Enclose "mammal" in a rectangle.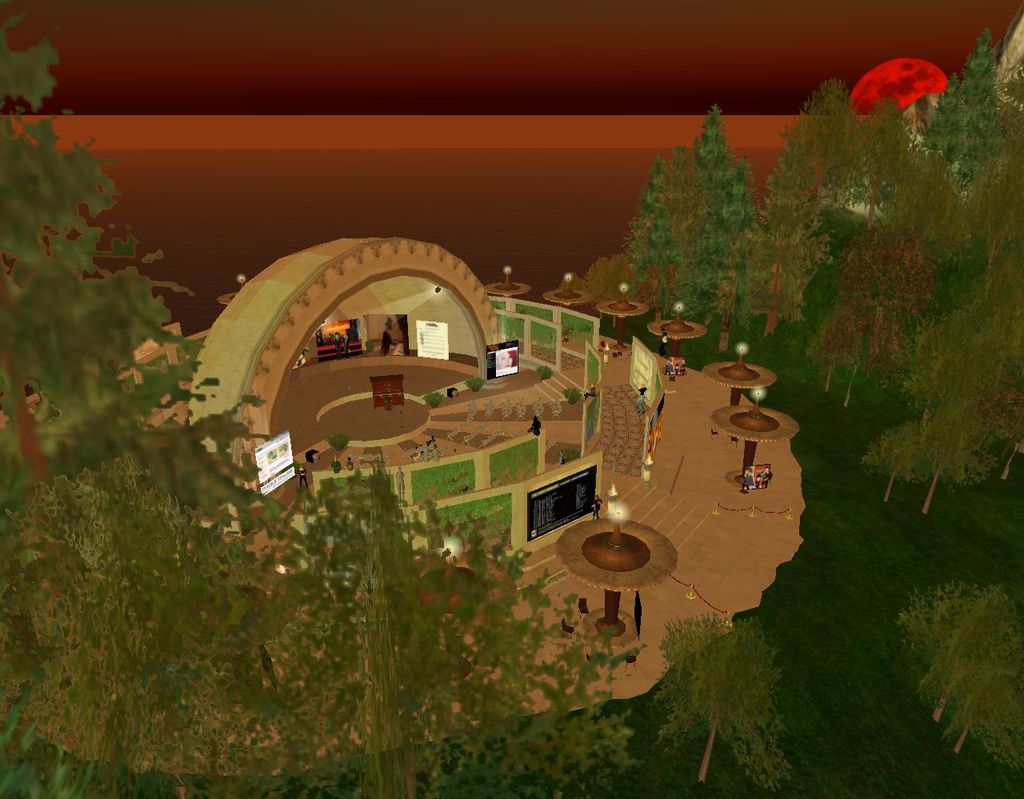
bbox=(346, 457, 352, 471).
